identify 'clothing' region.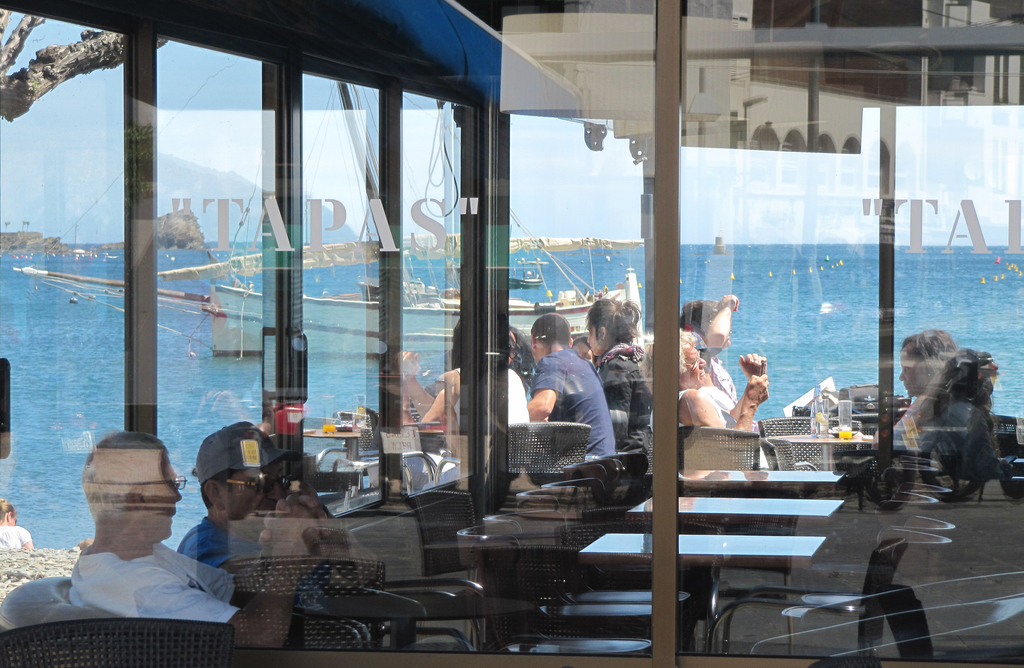
Region: BBox(59, 536, 238, 627).
